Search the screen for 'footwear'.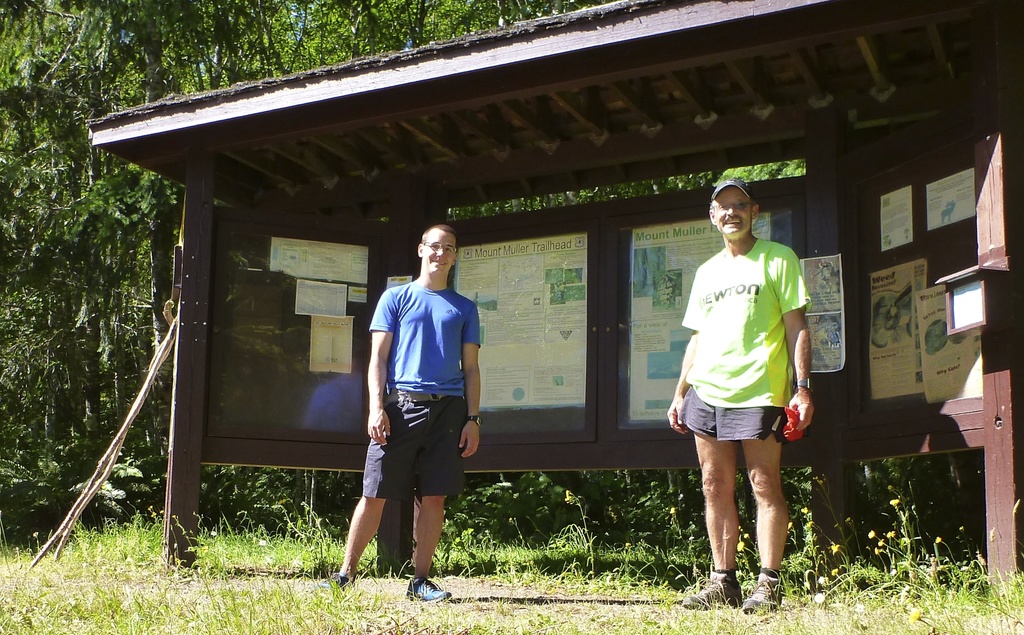
Found at {"left": 684, "top": 568, "right": 740, "bottom": 604}.
